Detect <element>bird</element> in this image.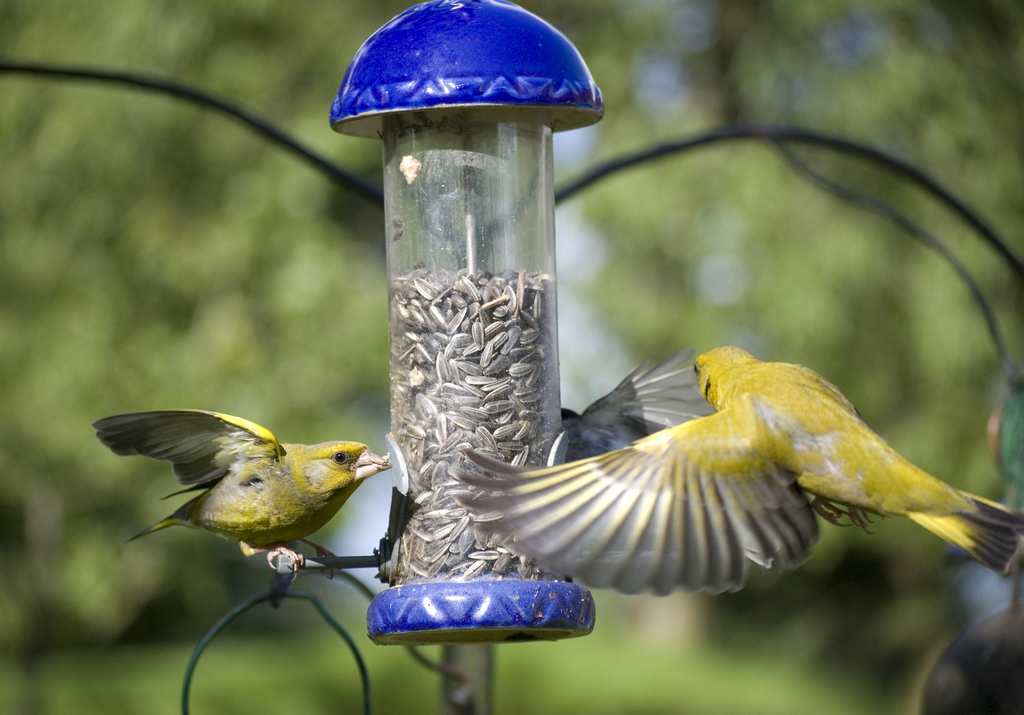
Detection: <bbox>564, 343, 714, 461</bbox>.
